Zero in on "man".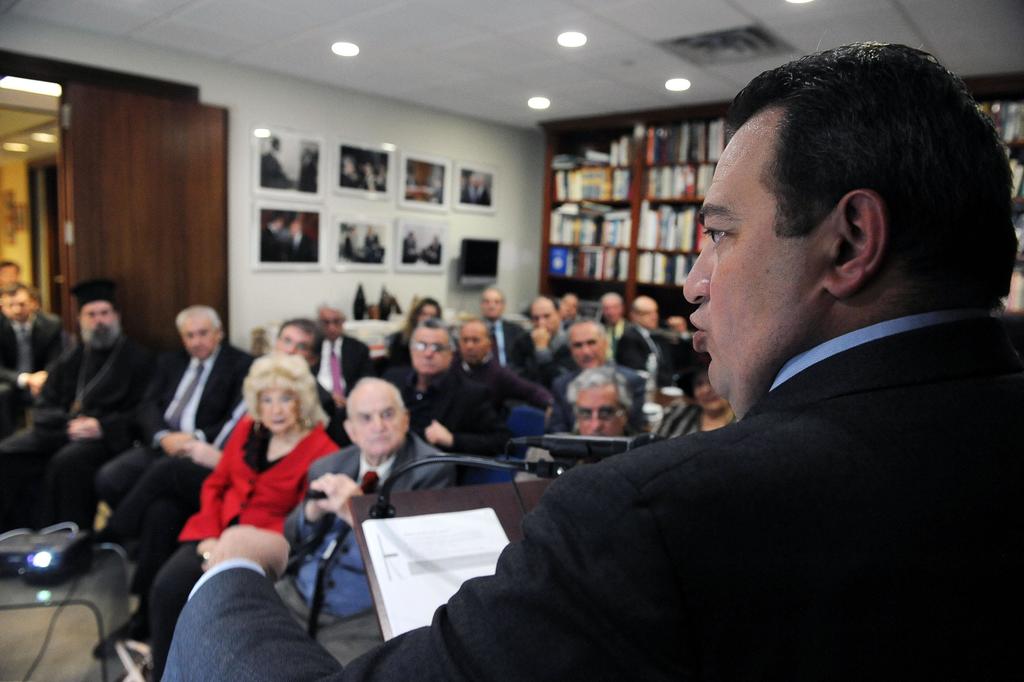
Zeroed in: 403/318/490/453.
